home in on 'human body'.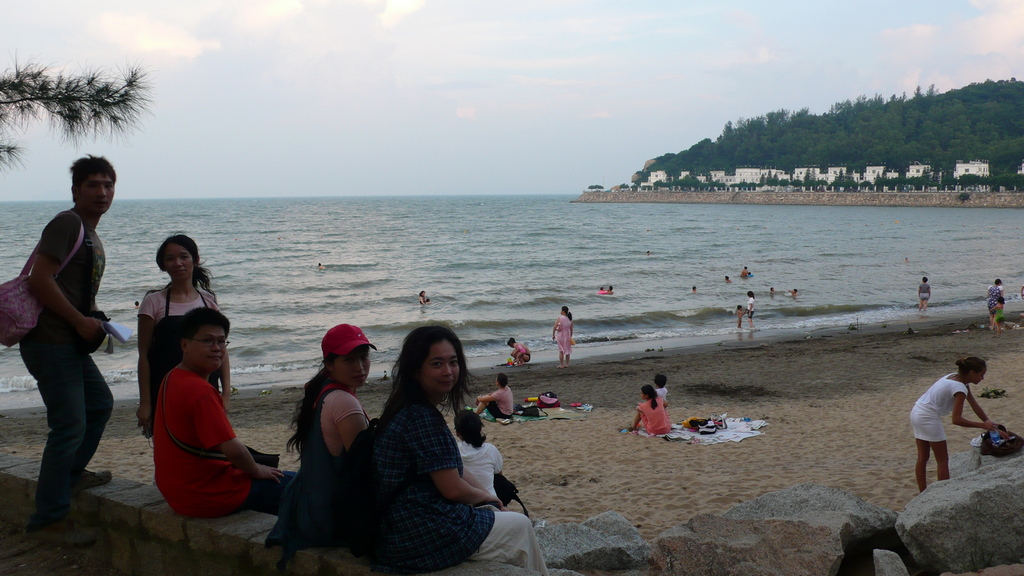
Homed in at locate(163, 307, 298, 536).
